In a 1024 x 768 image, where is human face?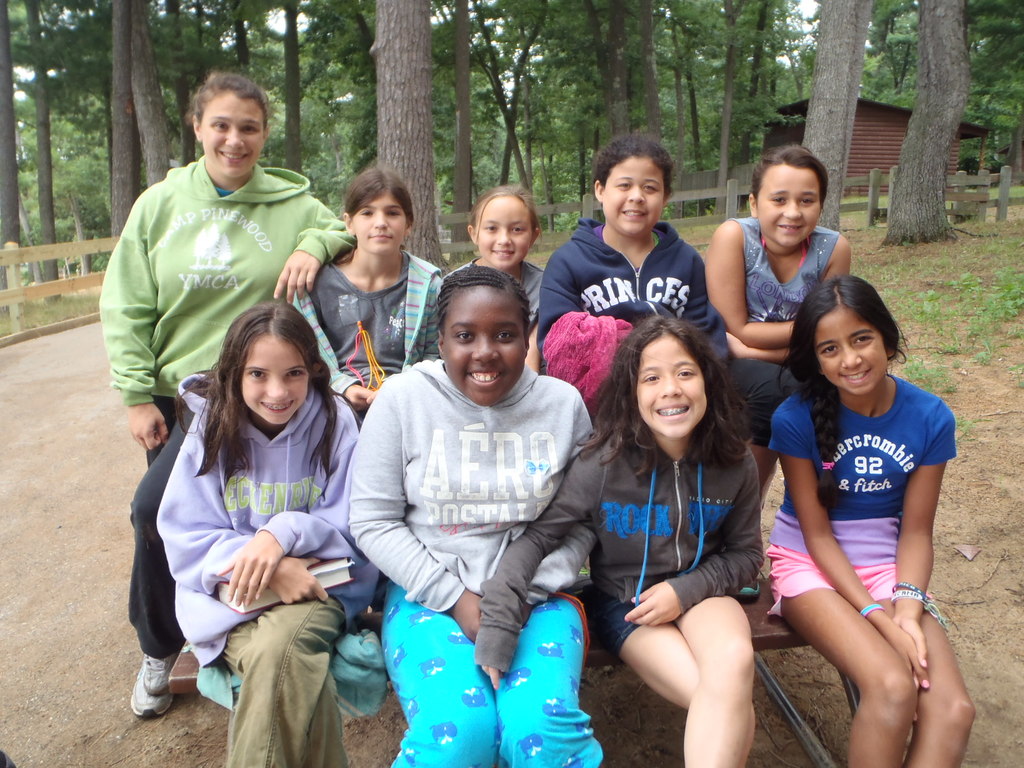
[634, 337, 708, 440].
